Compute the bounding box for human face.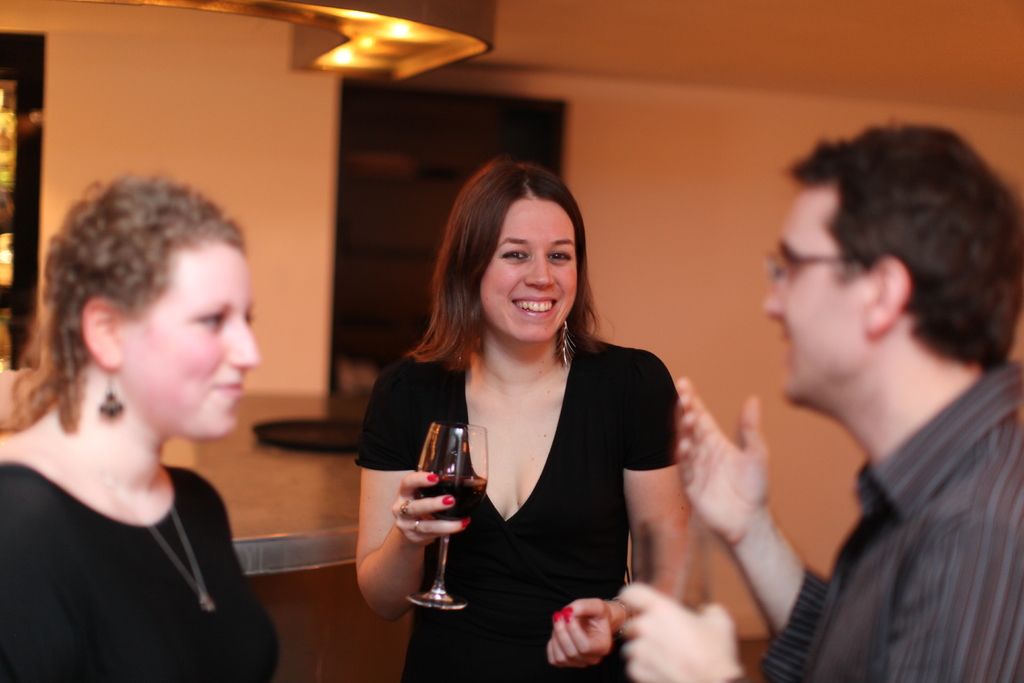
BBox(761, 187, 844, 407).
